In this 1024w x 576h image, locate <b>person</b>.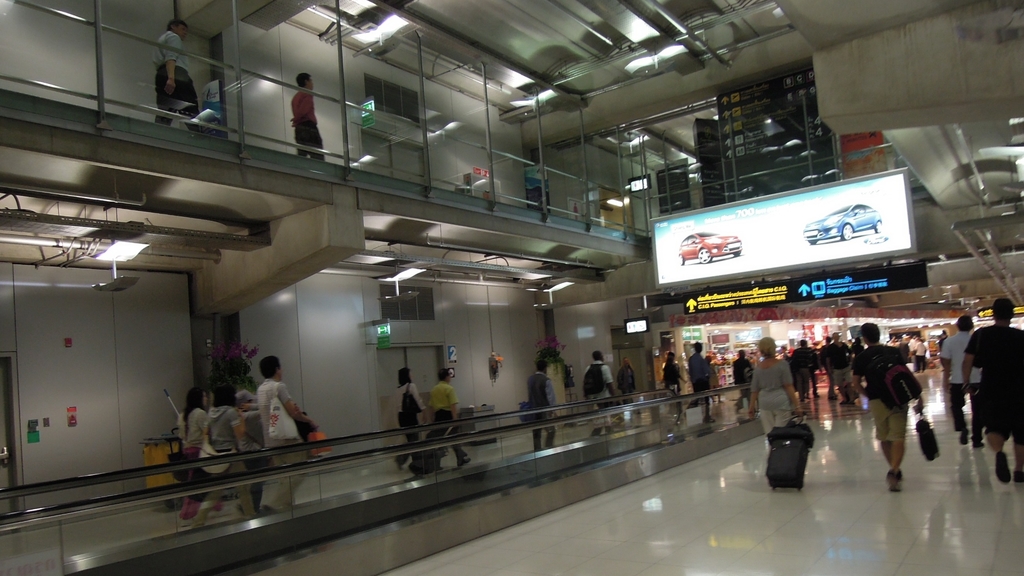
Bounding box: [204,392,263,520].
